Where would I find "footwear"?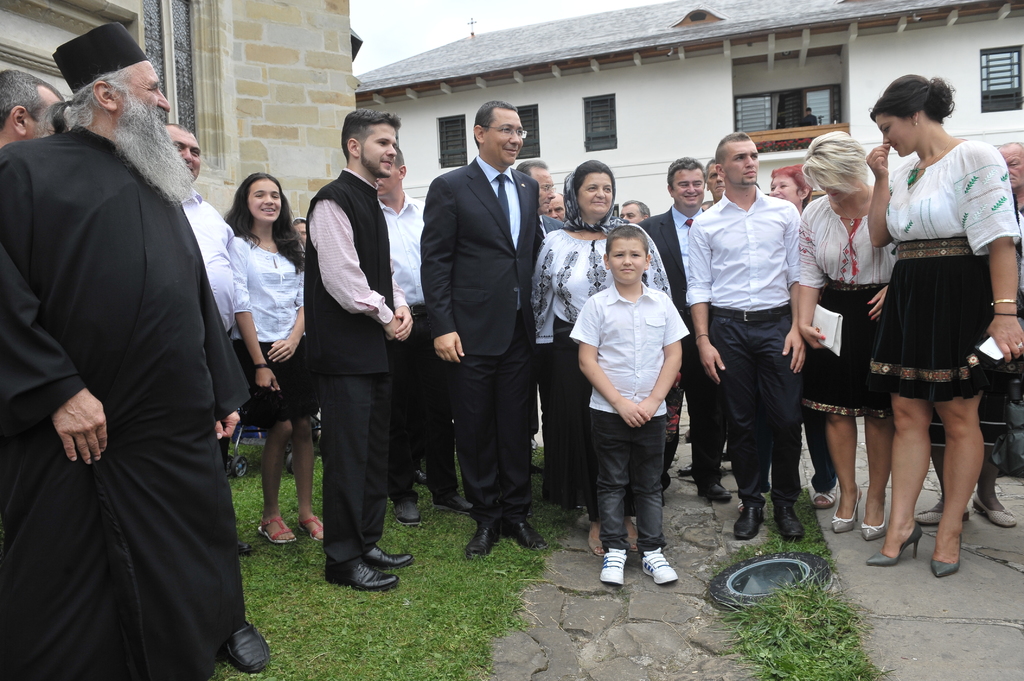
At [left=698, top=479, right=735, bottom=502].
